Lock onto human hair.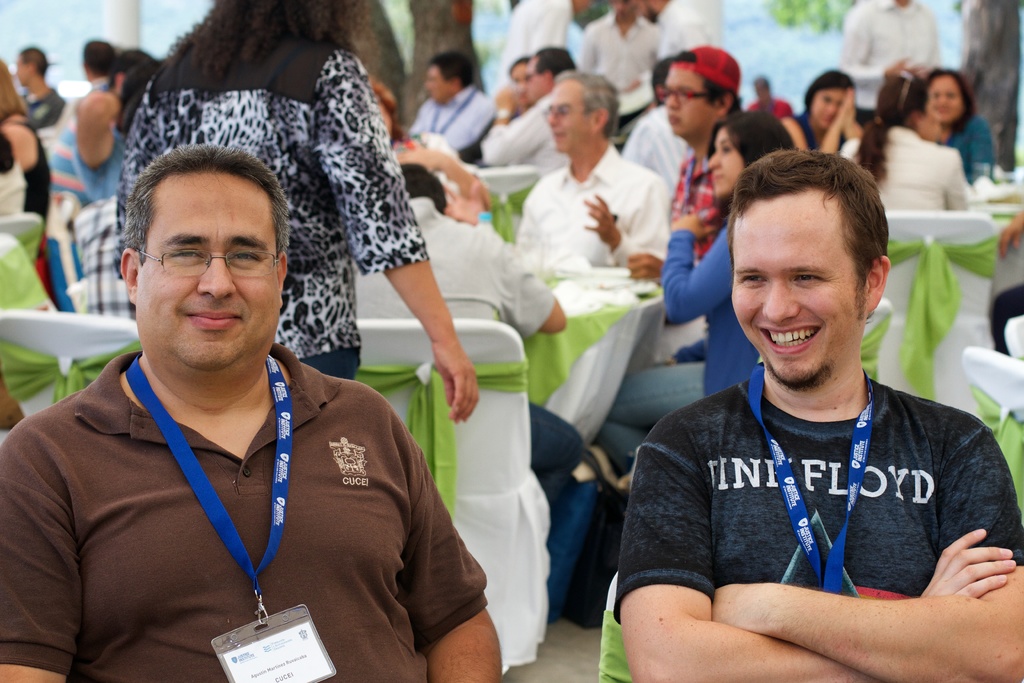
Locked: [22,45,45,80].
